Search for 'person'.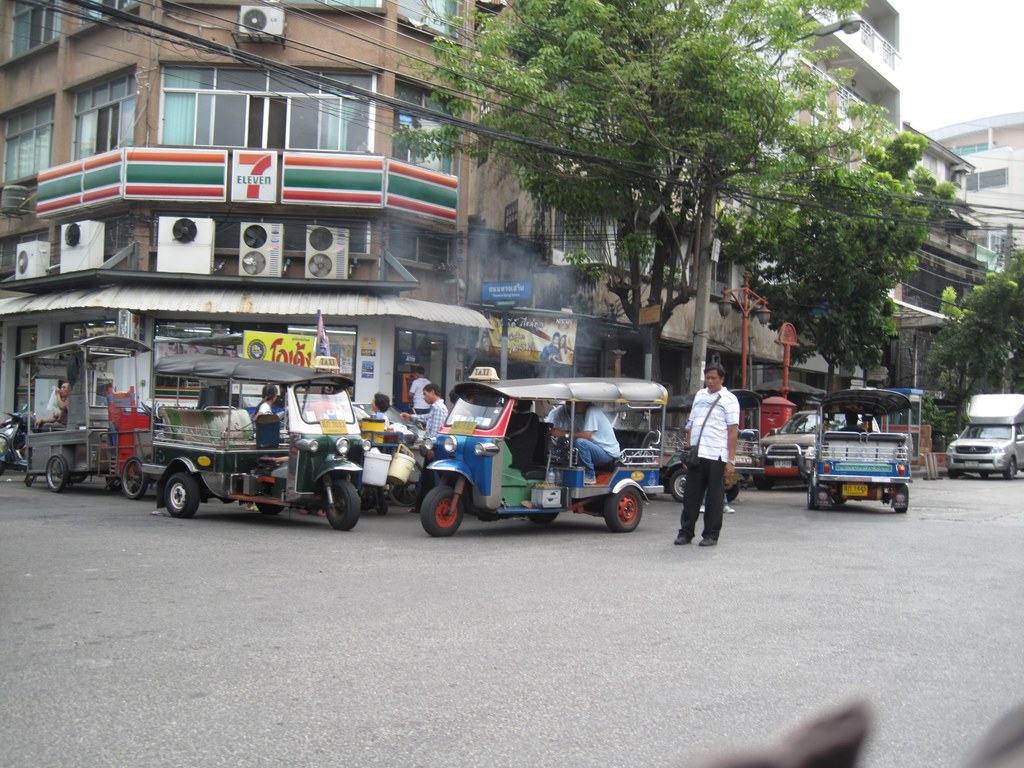
Found at pyautogui.locateOnScreen(689, 356, 755, 556).
